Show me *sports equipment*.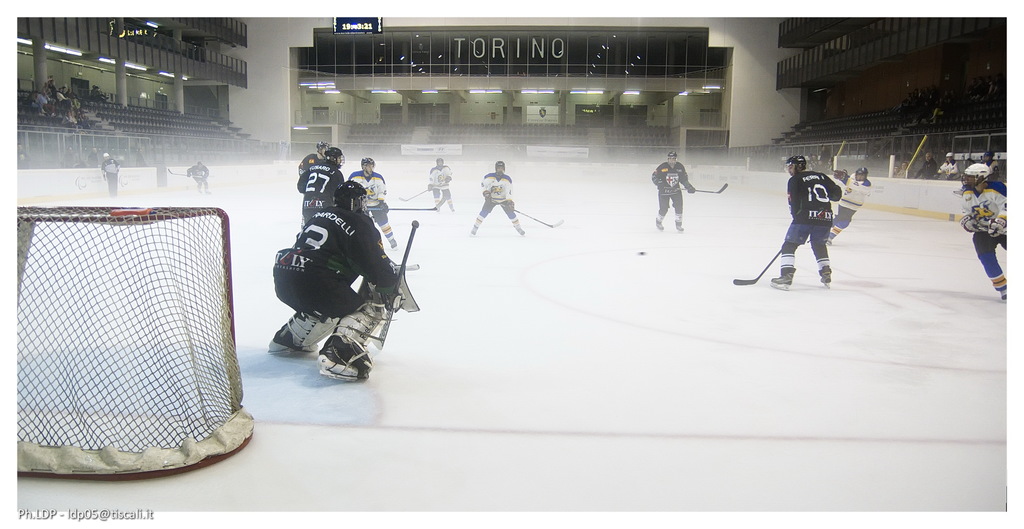
*sports equipment* is here: <box>166,168,202,177</box>.
